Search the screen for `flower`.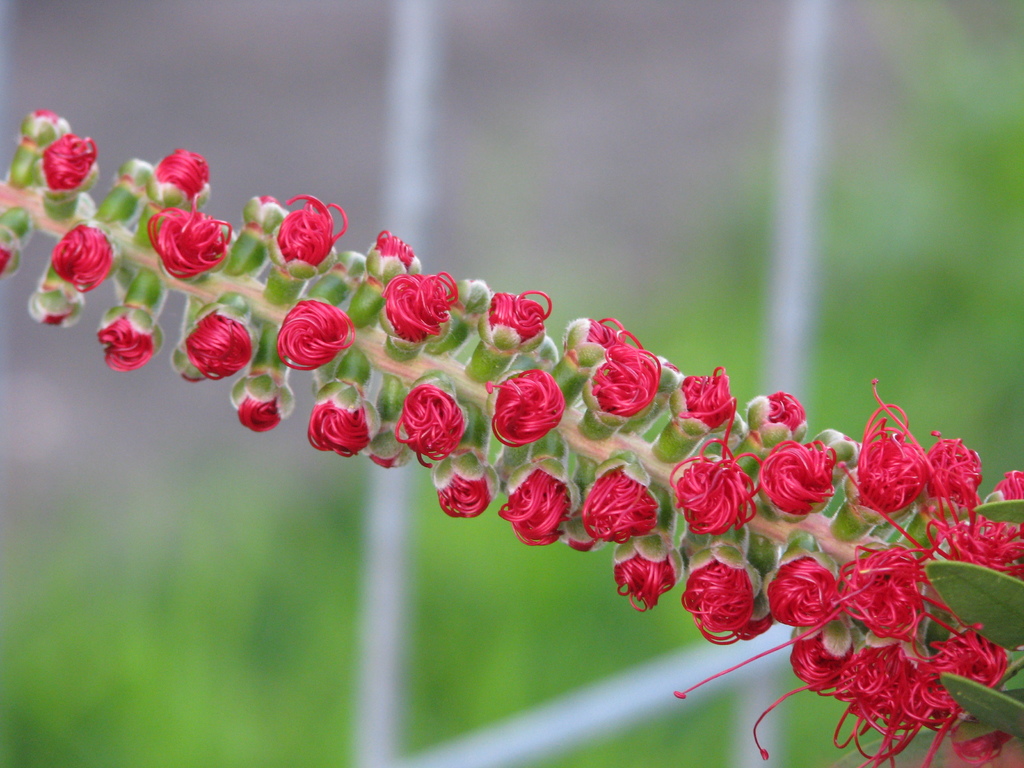
Found at [x1=147, y1=202, x2=233, y2=281].
